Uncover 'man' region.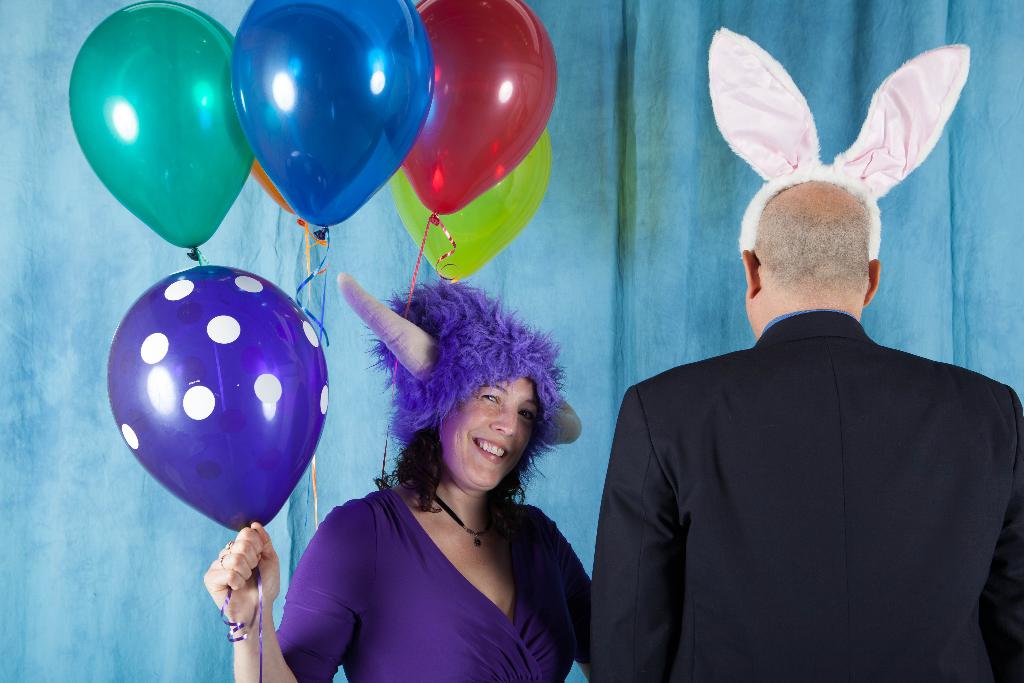
Uncovered: [left=566, top=179, right=1023, bottom=682].
